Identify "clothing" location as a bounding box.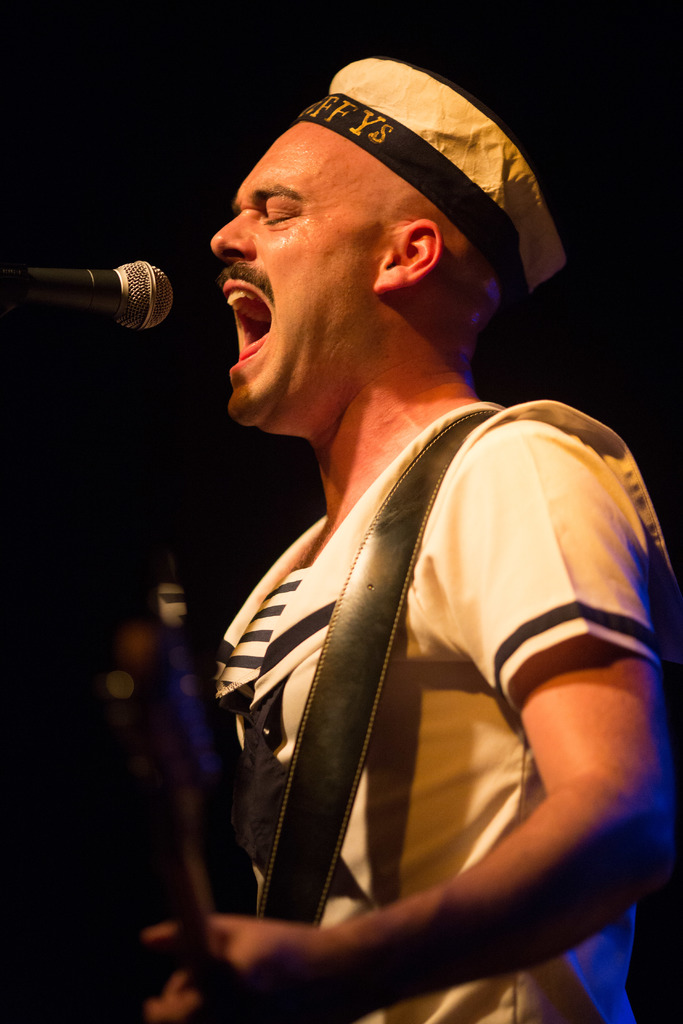
200 280 653 1007.
